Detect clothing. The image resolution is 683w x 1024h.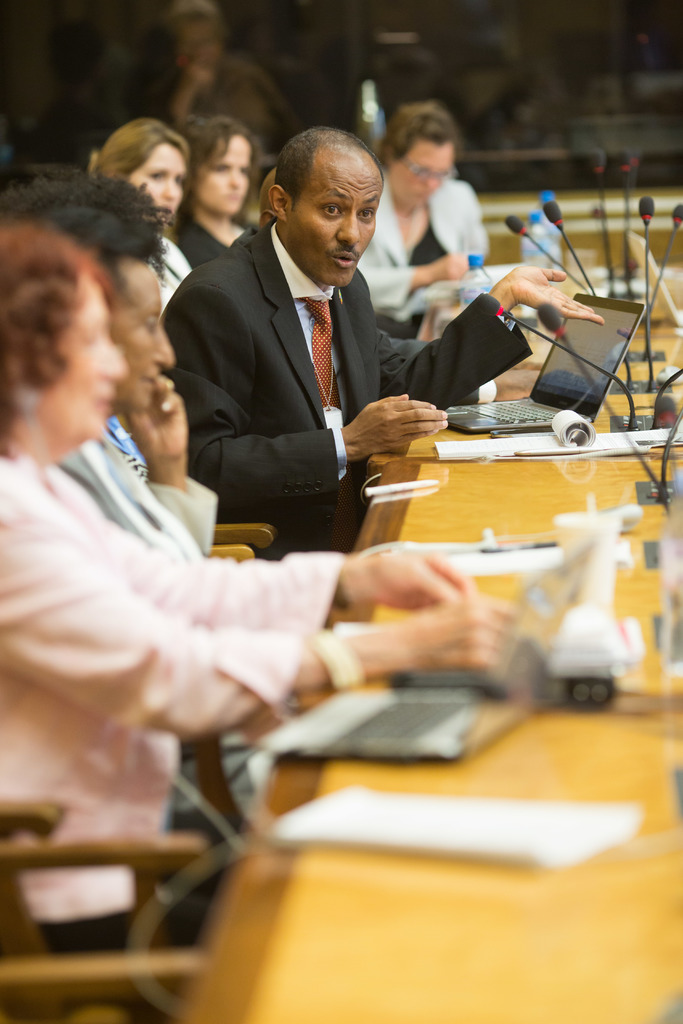
(157,235,193,303).
